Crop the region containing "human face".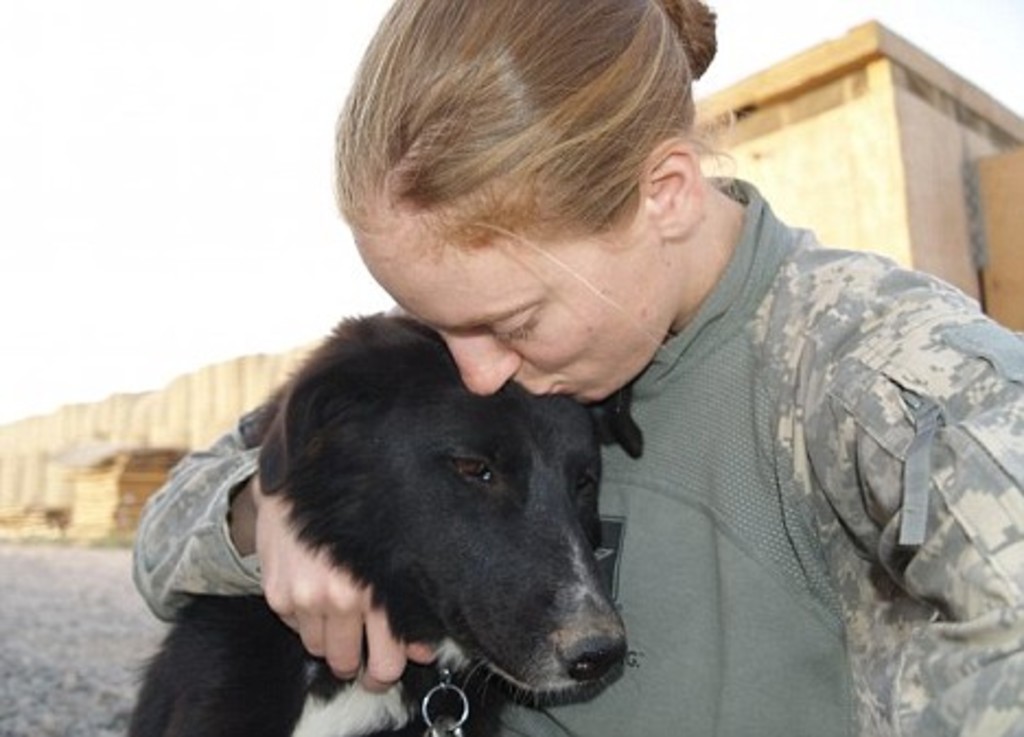
Crop region: box=[352, 230, 678, 396].
